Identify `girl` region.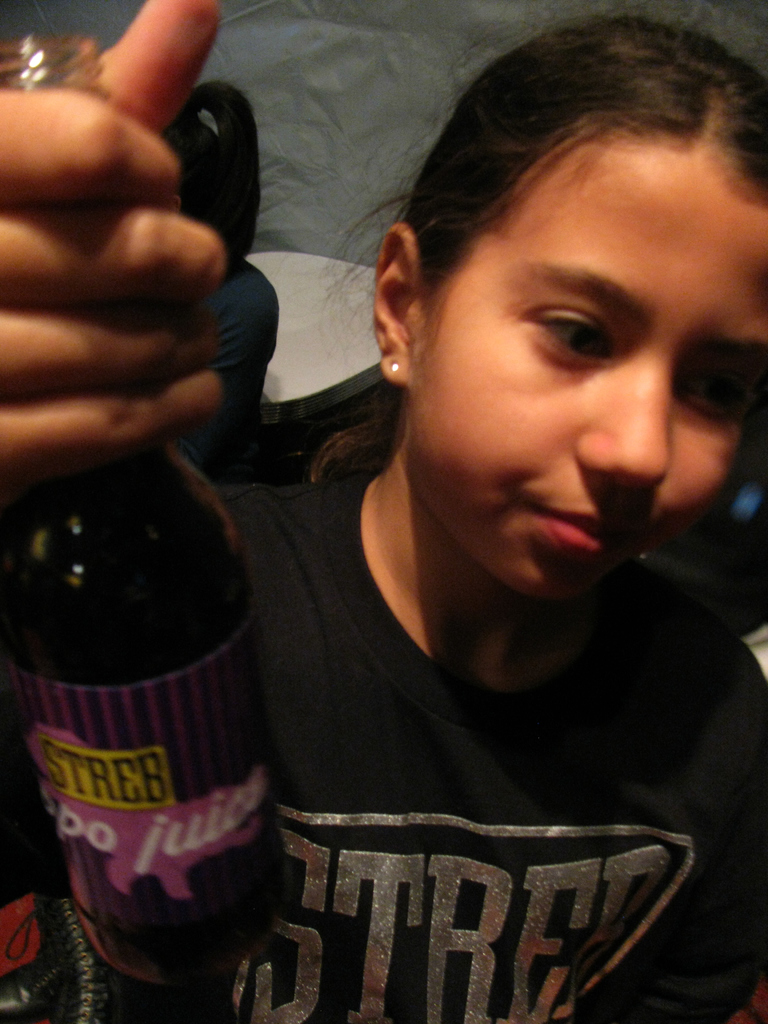
Region: BBox(0, 0, 767, 1023).
